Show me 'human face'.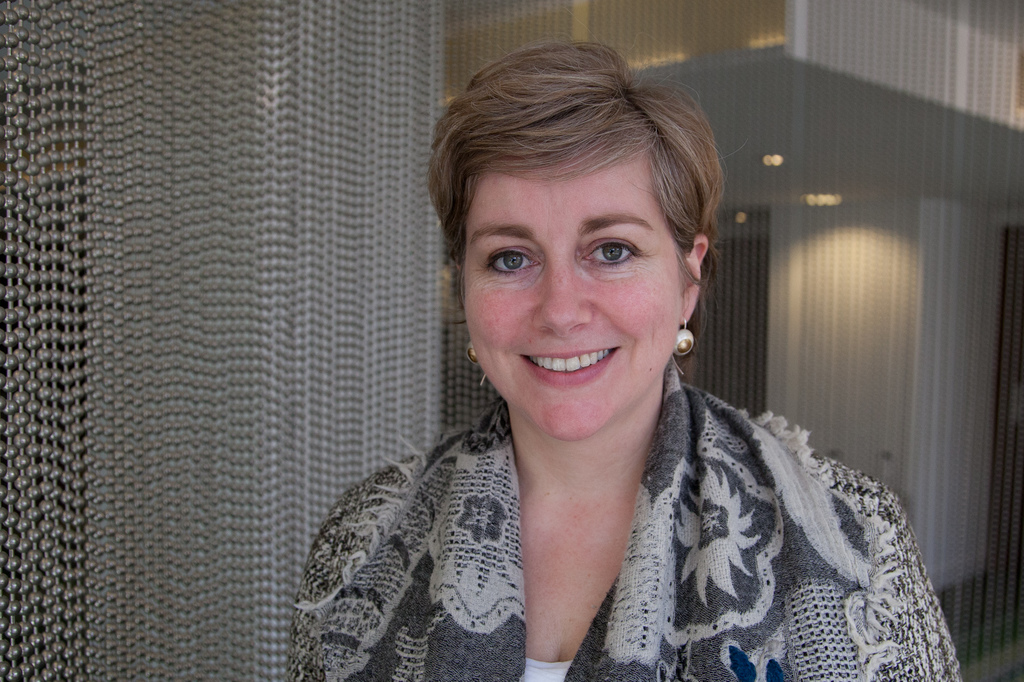
'human face' is here: {"left": 468, "top": 151, "right": 690, "bottom": 445}.
